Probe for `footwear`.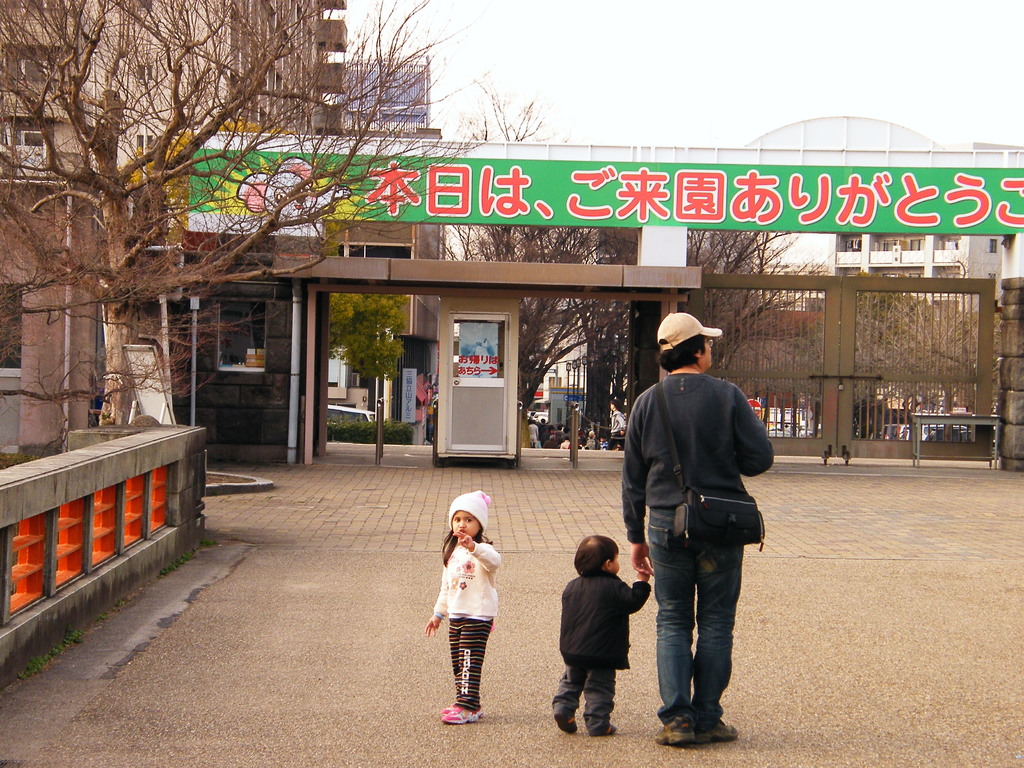
Probe result: rect(556, 711, 577, 735).
